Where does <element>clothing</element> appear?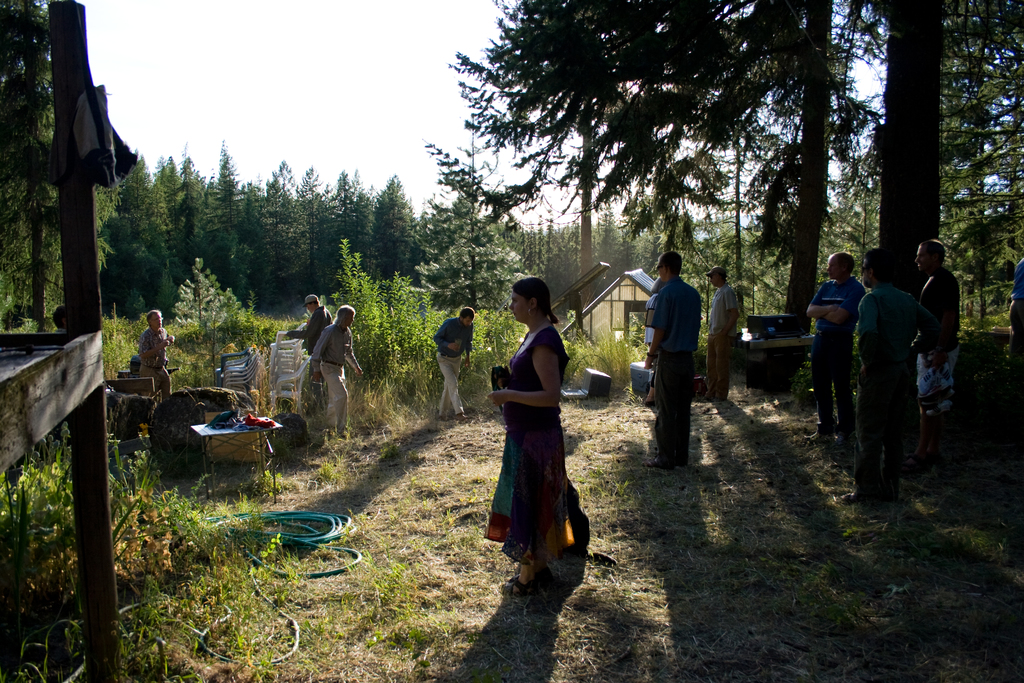
Appears at (left=137, top=327, right=170, bottom=390).
